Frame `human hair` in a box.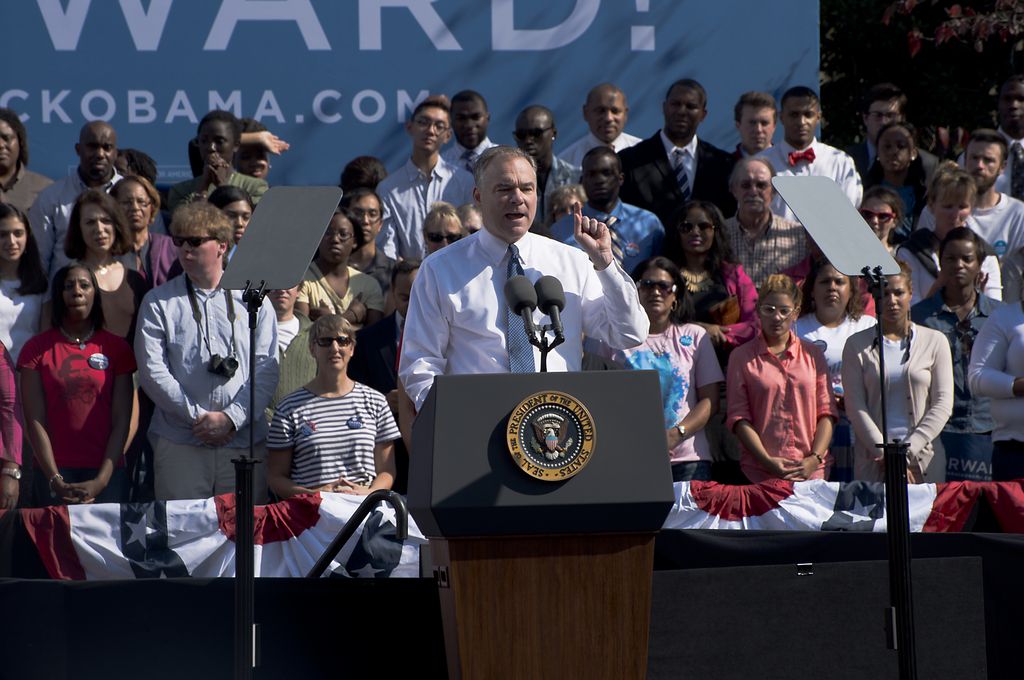
<bbox>0, 204, 43, 295</bbox>.
